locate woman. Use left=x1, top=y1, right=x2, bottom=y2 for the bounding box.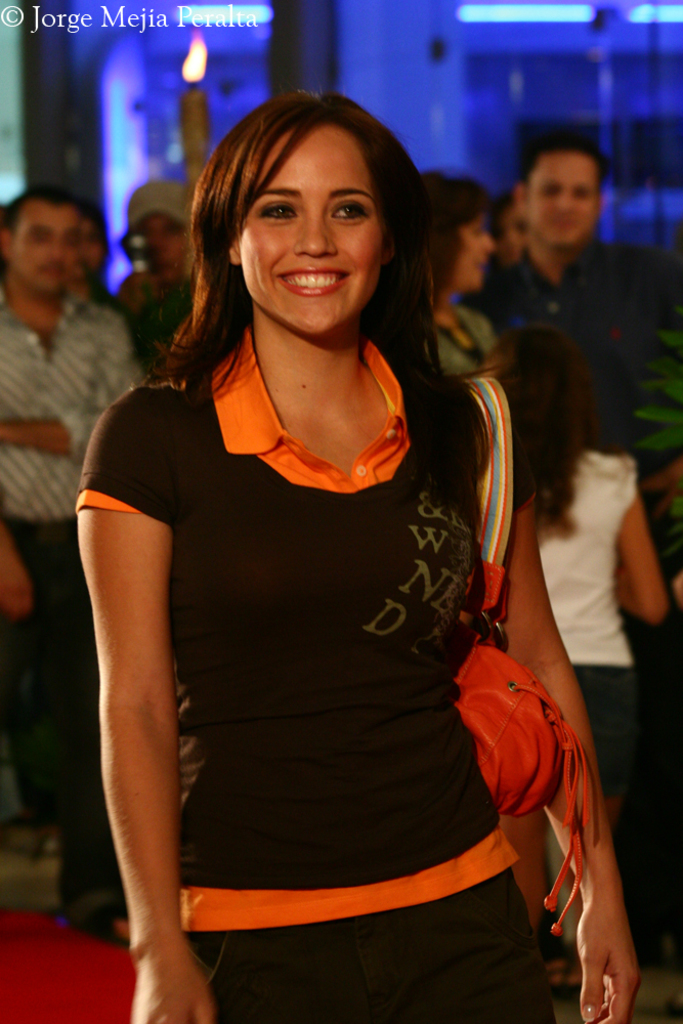
left=434, top=169, right=507, bottom=374.
